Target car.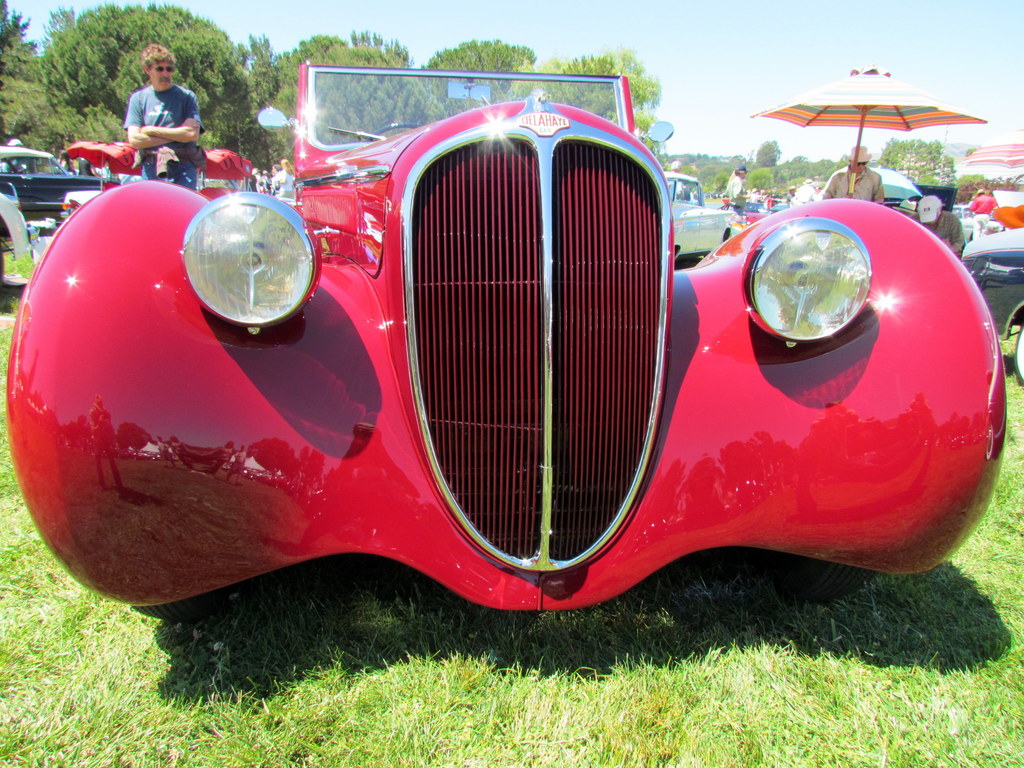
Target region: pyautogui.locateOnScreen(12, 79, 958, 639).
